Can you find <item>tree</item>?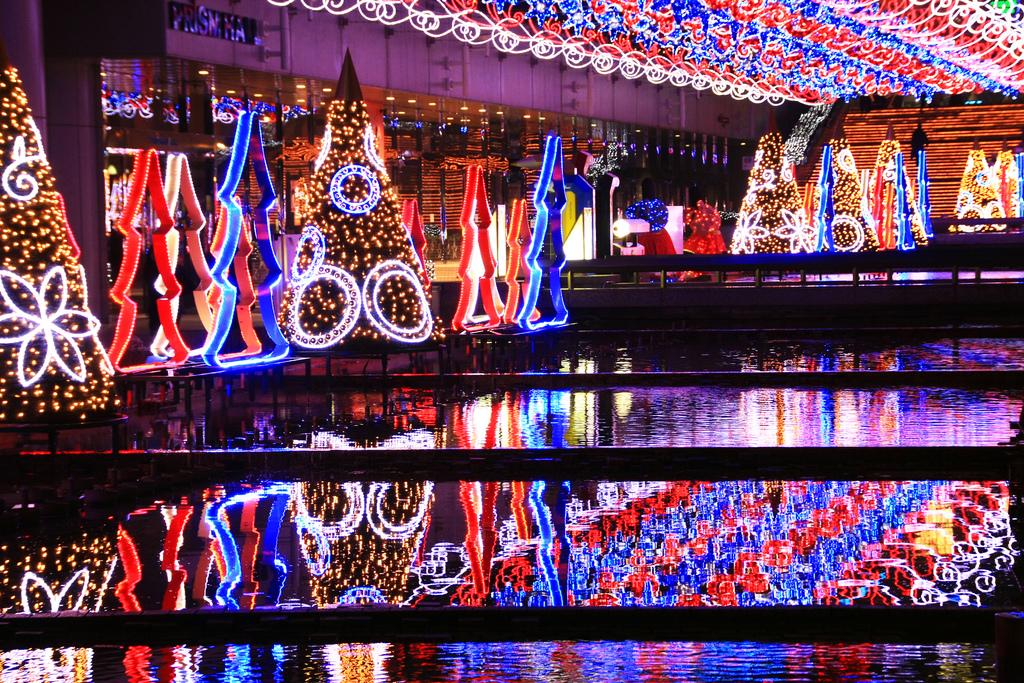
Yes, bounding box: locate(726, 129, 819, 279).
